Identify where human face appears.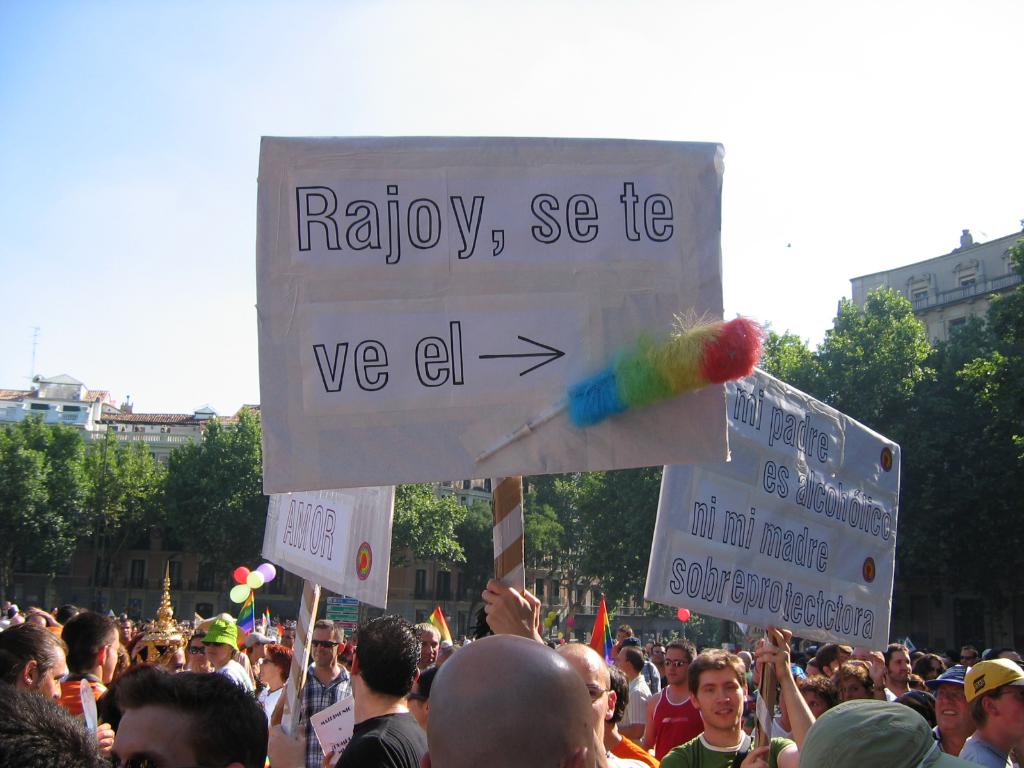
Appears at 207/641/228/659.
